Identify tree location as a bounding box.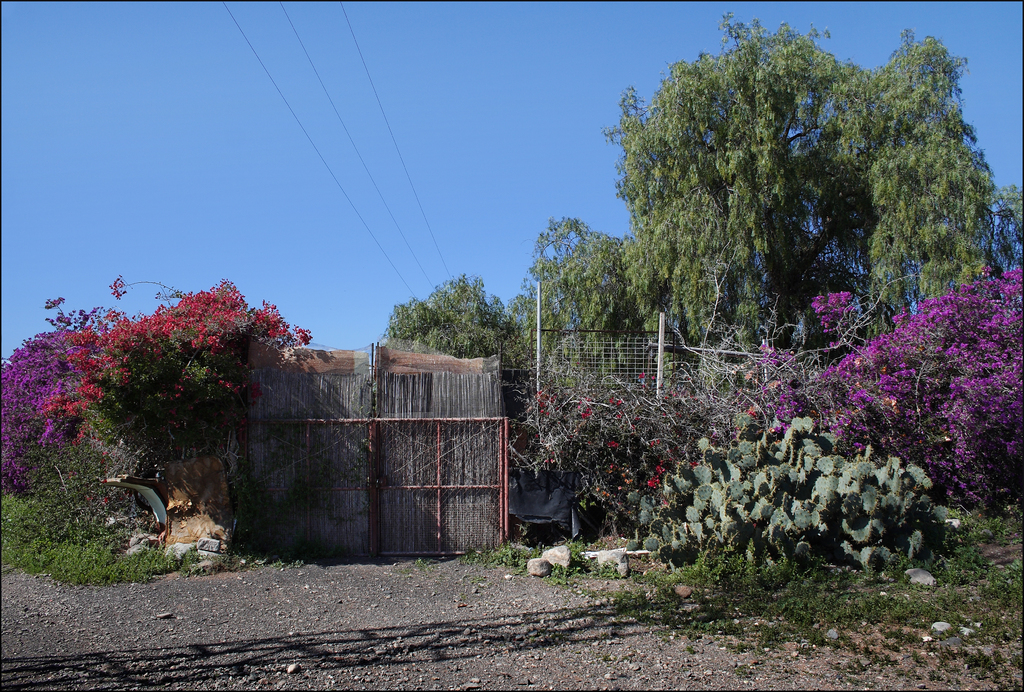
bbox(370, 260, 531, 392).
